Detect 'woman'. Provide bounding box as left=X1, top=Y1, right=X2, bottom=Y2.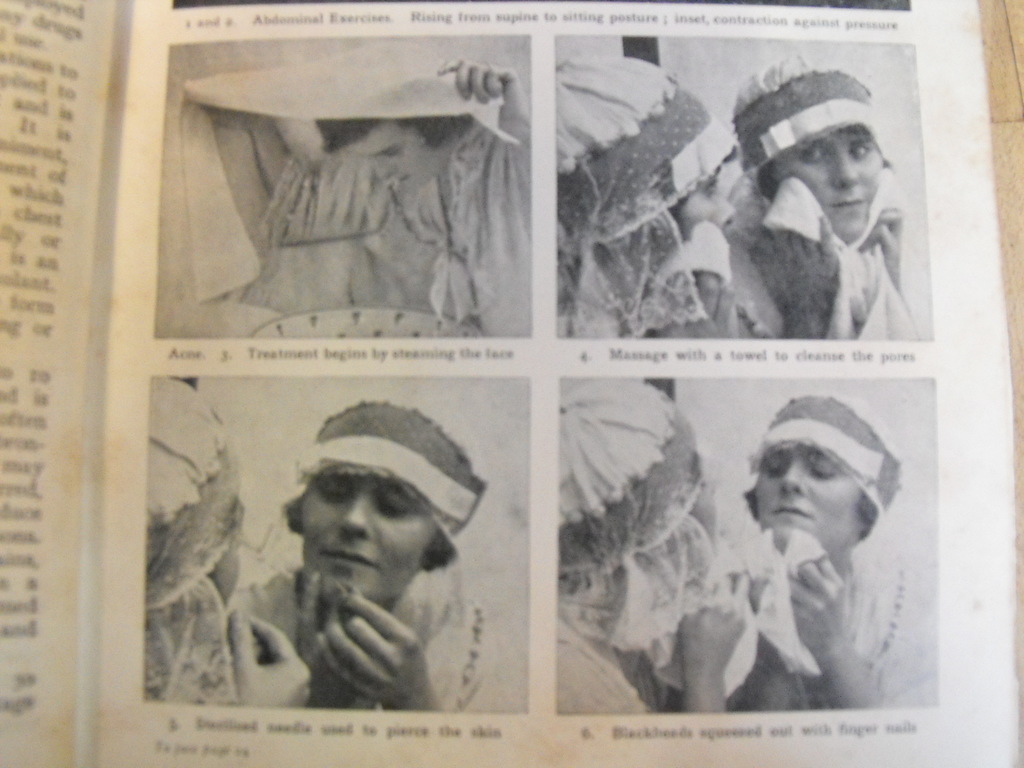
left=231, top=395, right=508, bottom=717.
